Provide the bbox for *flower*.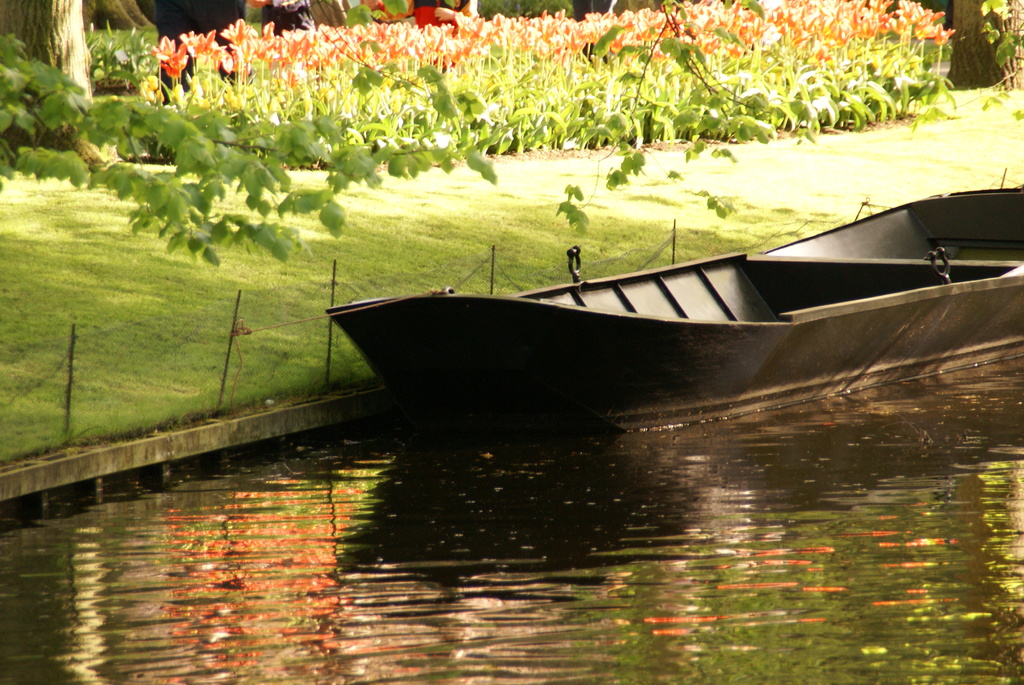
(156, 38, 182, 58).
